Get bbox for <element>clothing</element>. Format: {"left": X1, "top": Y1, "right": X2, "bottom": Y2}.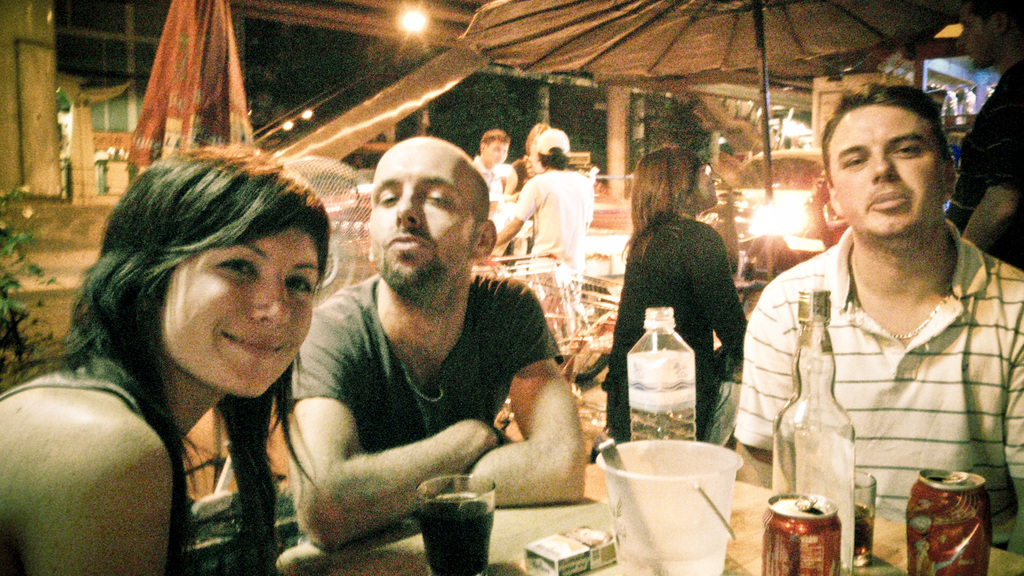
{"left": 474, "top": 154, "right": 504, "bottom": 228}.
